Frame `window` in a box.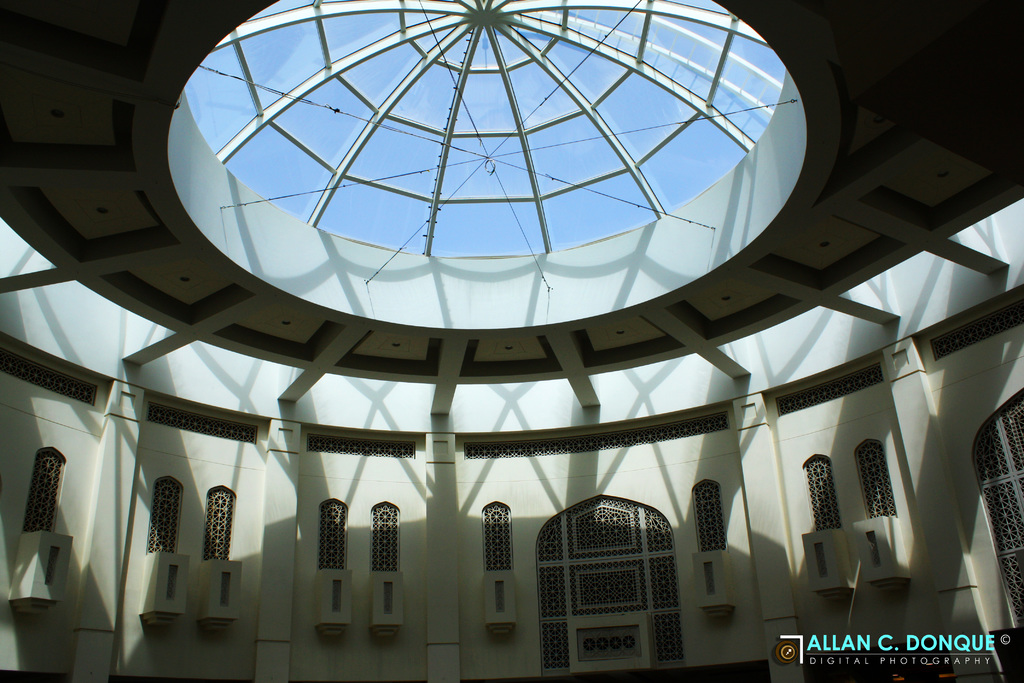
(973,391,1023,630).
